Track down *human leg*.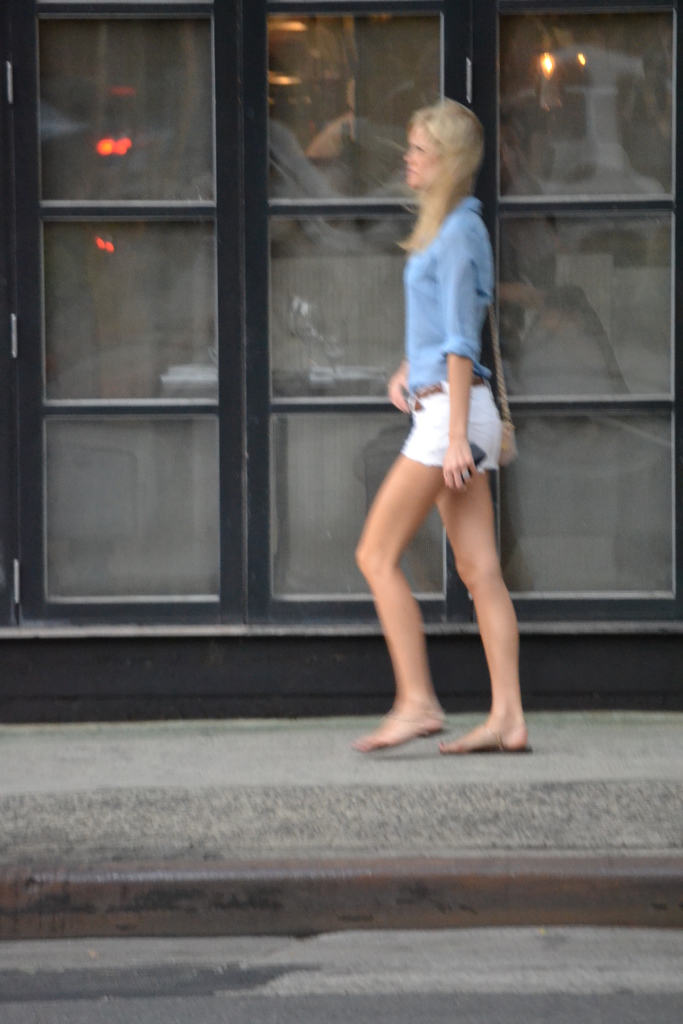
Tracked to bbox(436, 468, 532, 749).
